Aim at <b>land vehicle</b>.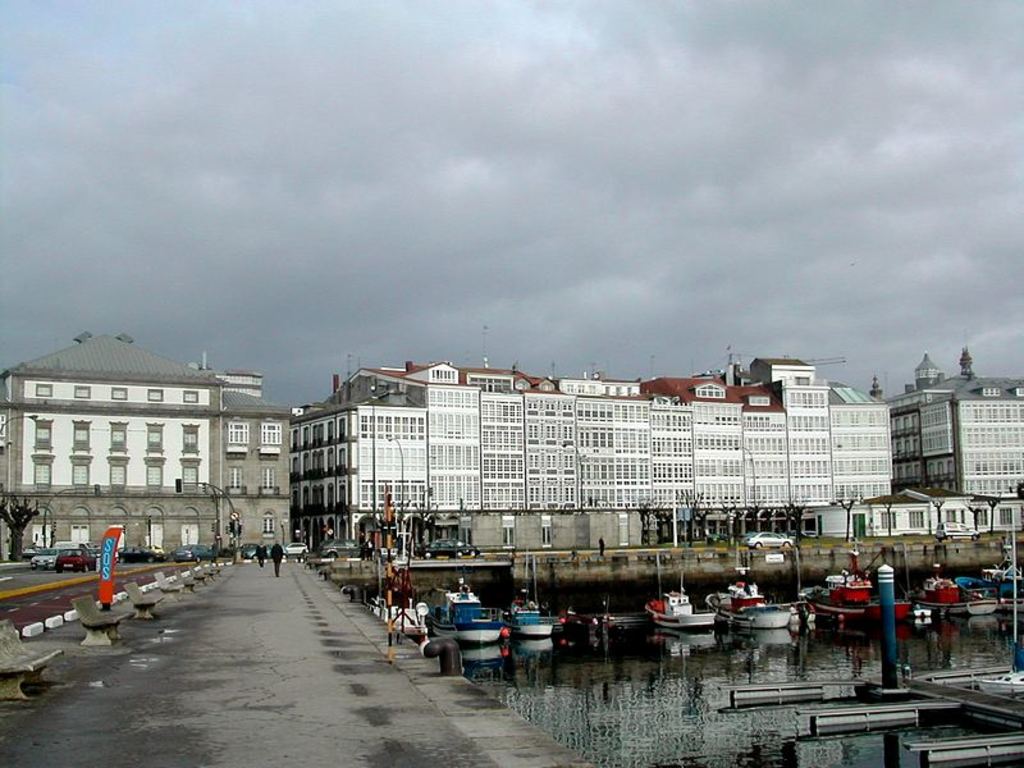
Aimed at (748,532,794,547).
